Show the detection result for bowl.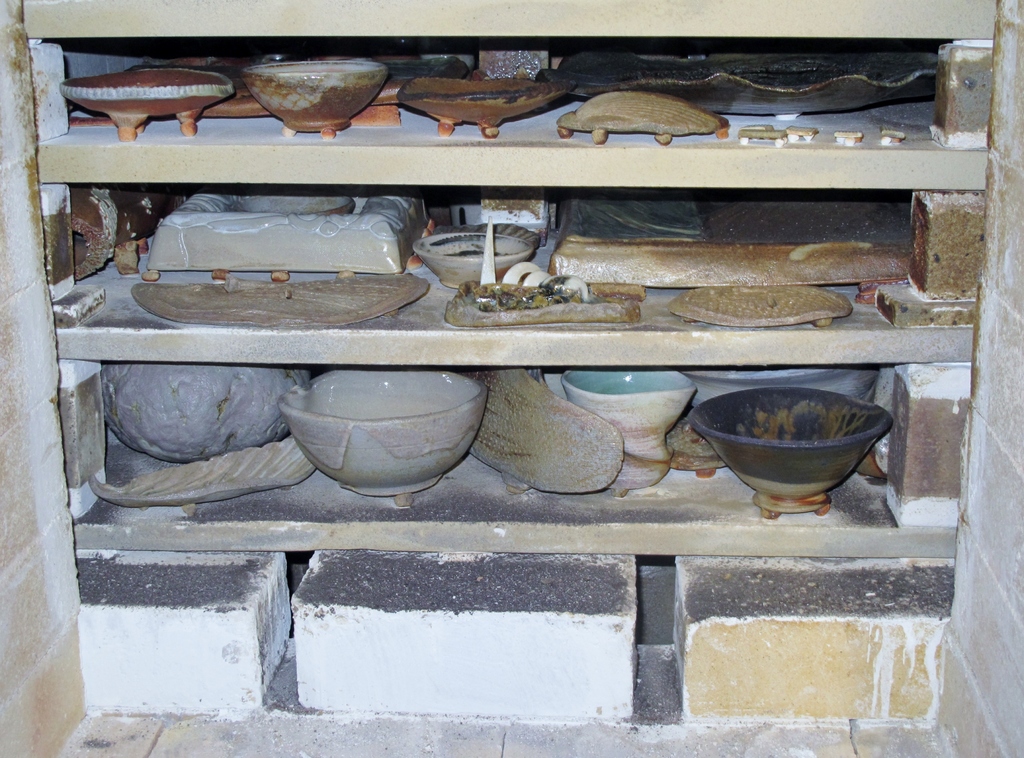
561:368:694:490.
